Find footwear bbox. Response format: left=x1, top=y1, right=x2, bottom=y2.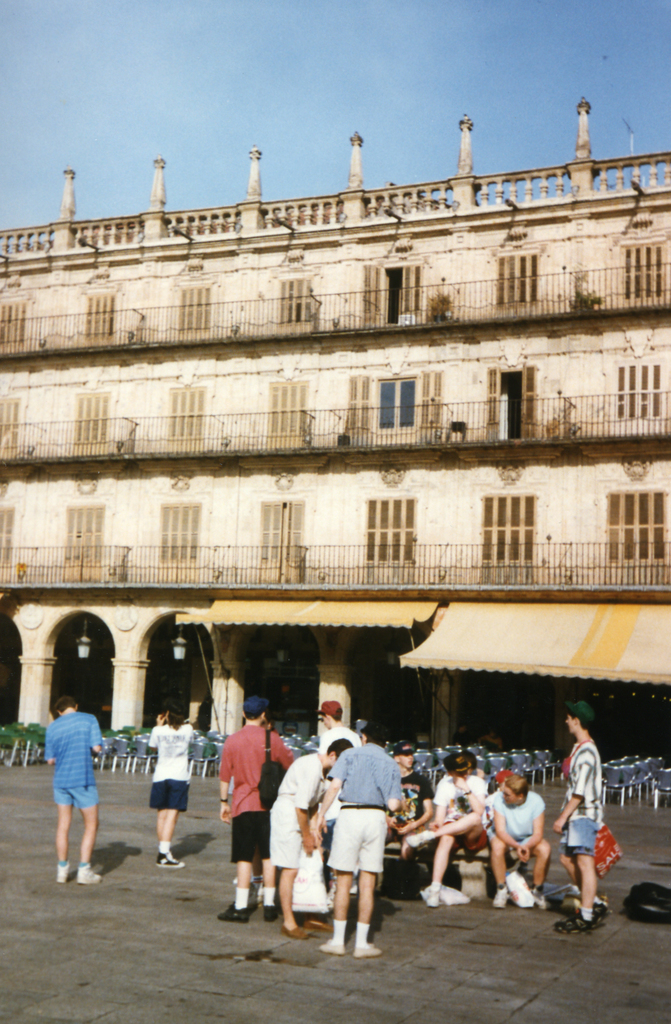
left=282, top=926, right=308, bottom=935.
